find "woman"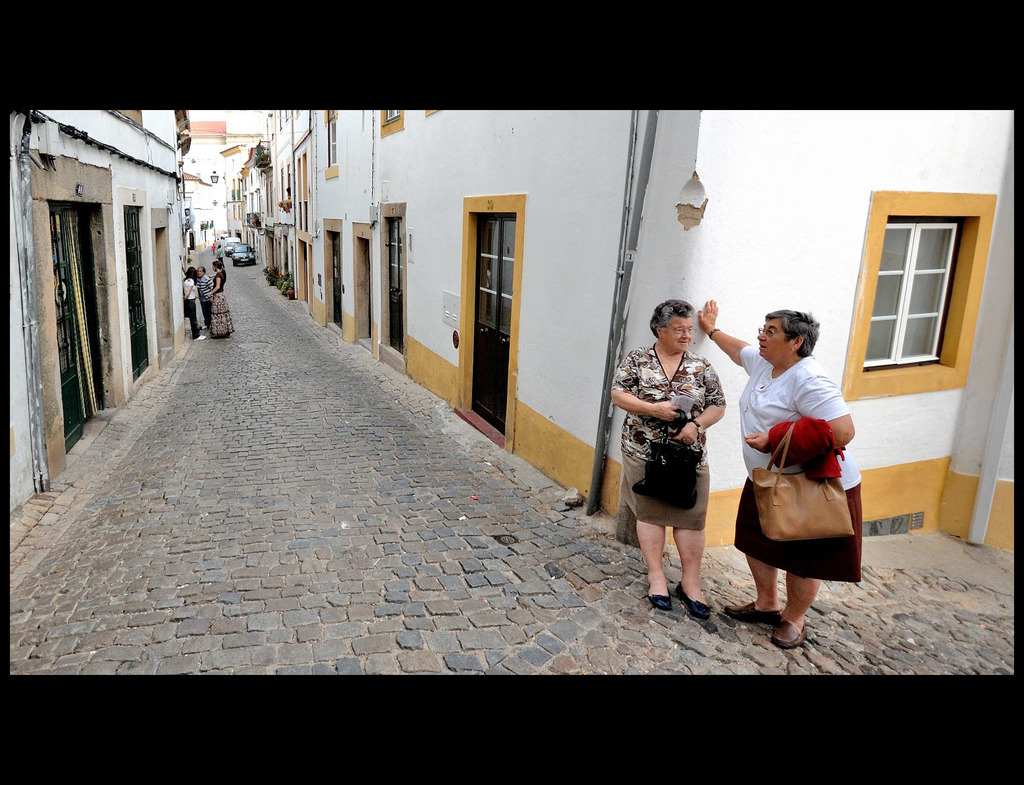
crop(179, 264, 214, 328)
